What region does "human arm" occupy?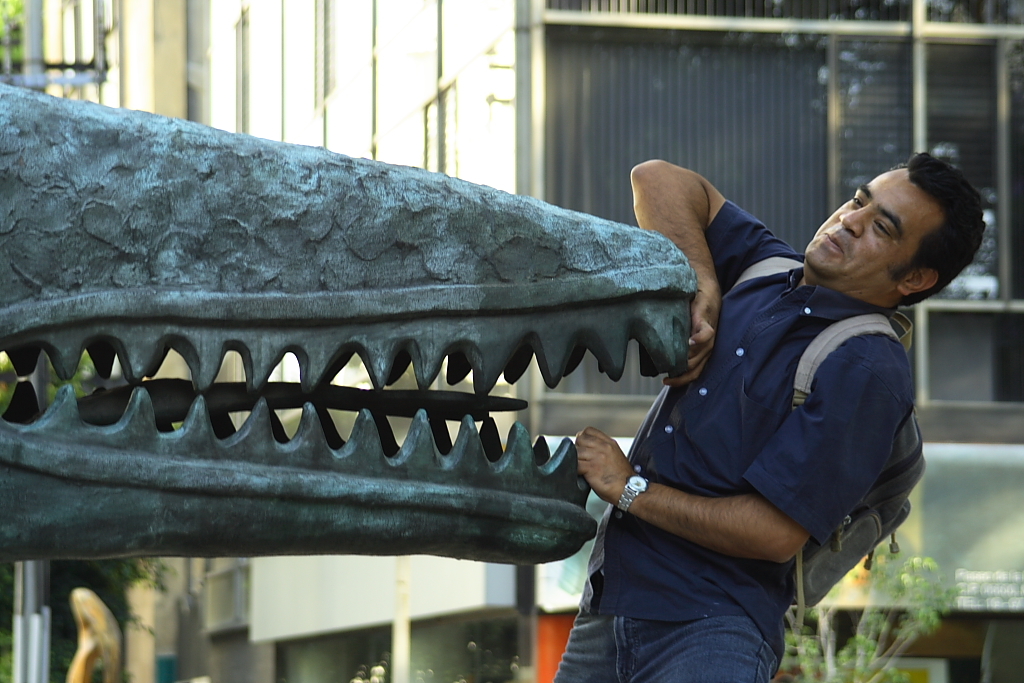
566 333 914 567.
